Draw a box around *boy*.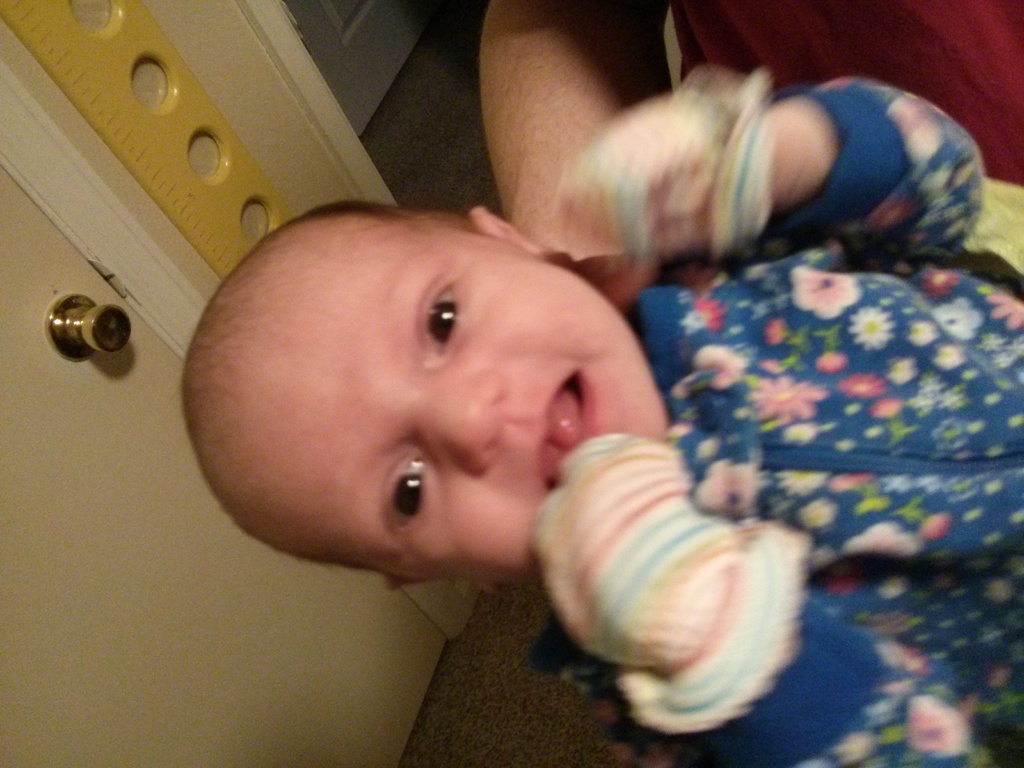
{"x1": 178, "y1": 49, "x2": 1023, "y2": 767}.
